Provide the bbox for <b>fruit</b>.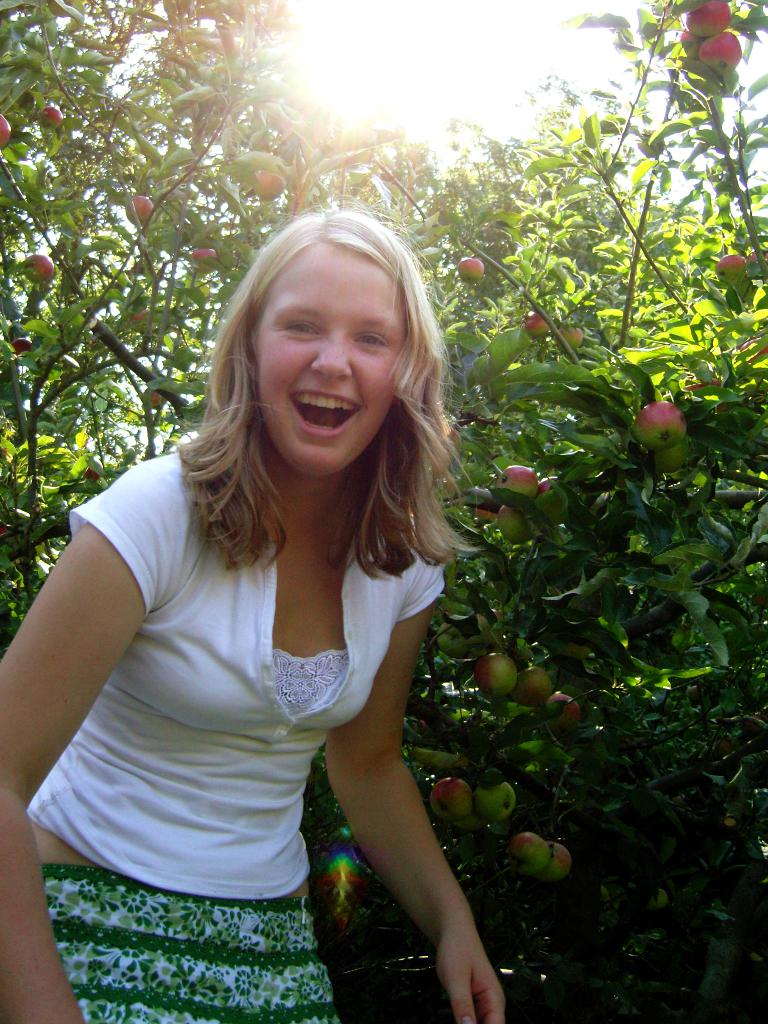
{"left": 22, "top": 253, "right": 52, "bottom": 279}.
